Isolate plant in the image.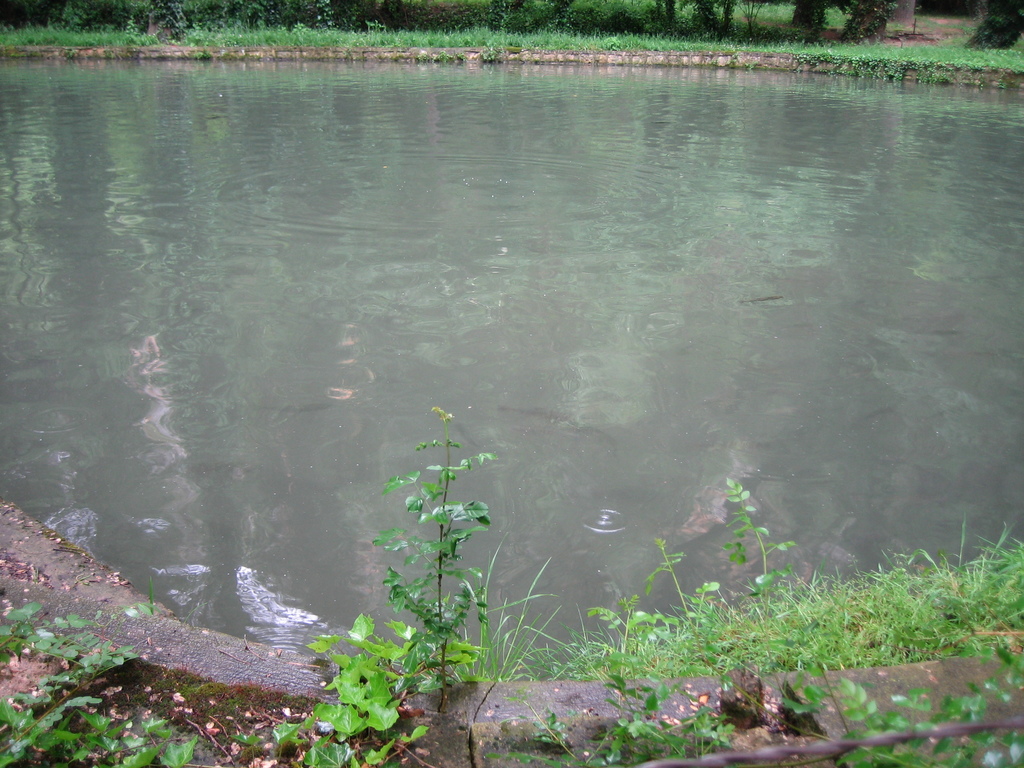
Isolated region: x1=376, y1=406, x2=493, y2=698.
